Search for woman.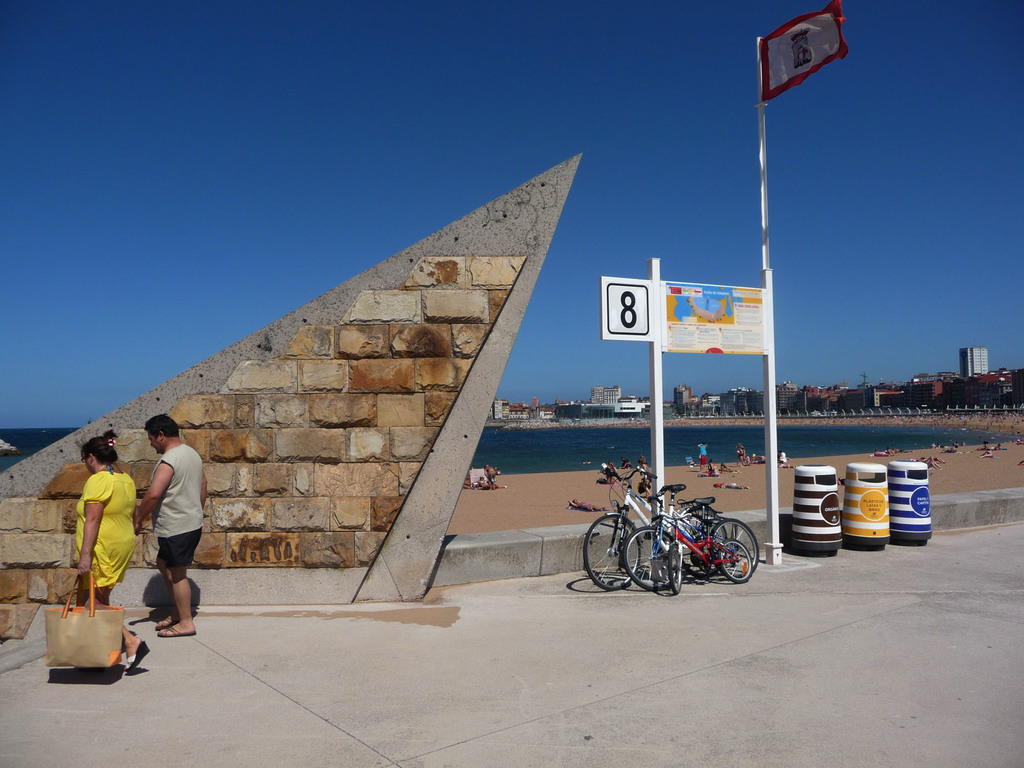
Found at (63, 428, 147, 675).
